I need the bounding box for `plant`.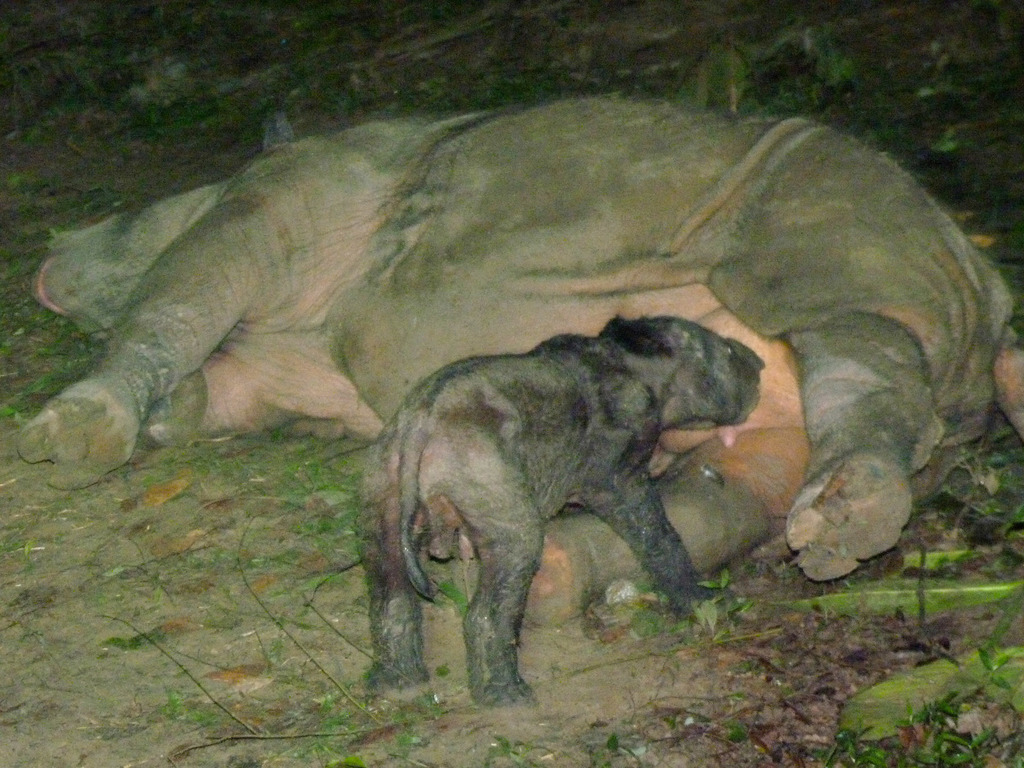
Here it is: x1=166, y1=426, x2=382, y2=581.
